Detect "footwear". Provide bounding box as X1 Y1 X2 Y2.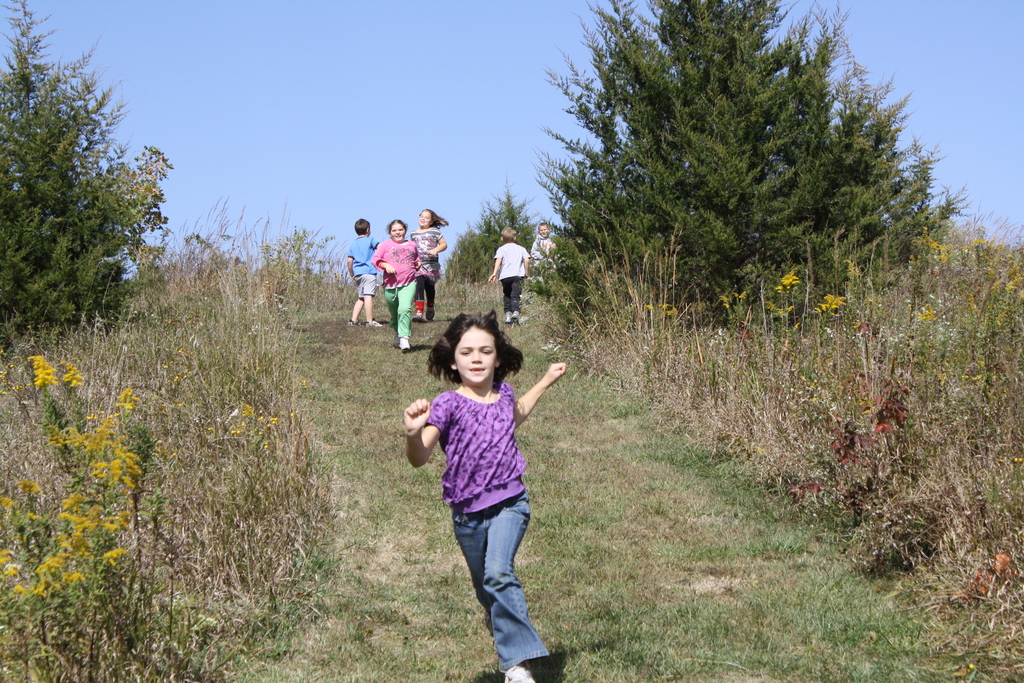
501 661 531 682.
